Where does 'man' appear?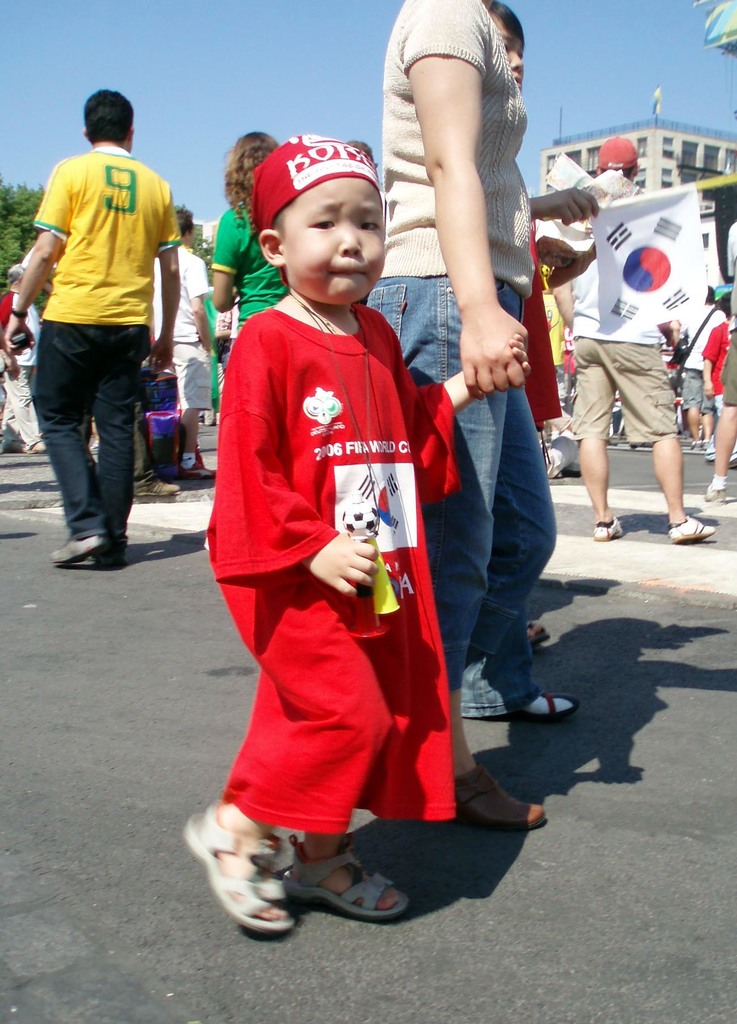
Appears at [x1=17, y1=85, x2=200, y2=589].
